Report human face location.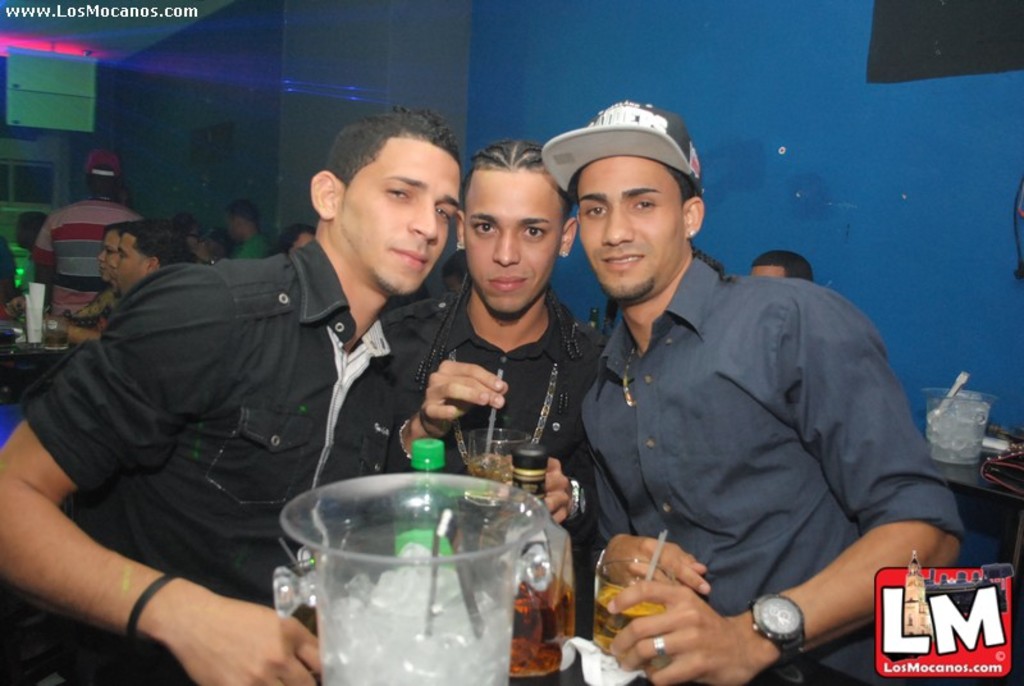
Report: <region>113, 238, 146, 294</region>.
